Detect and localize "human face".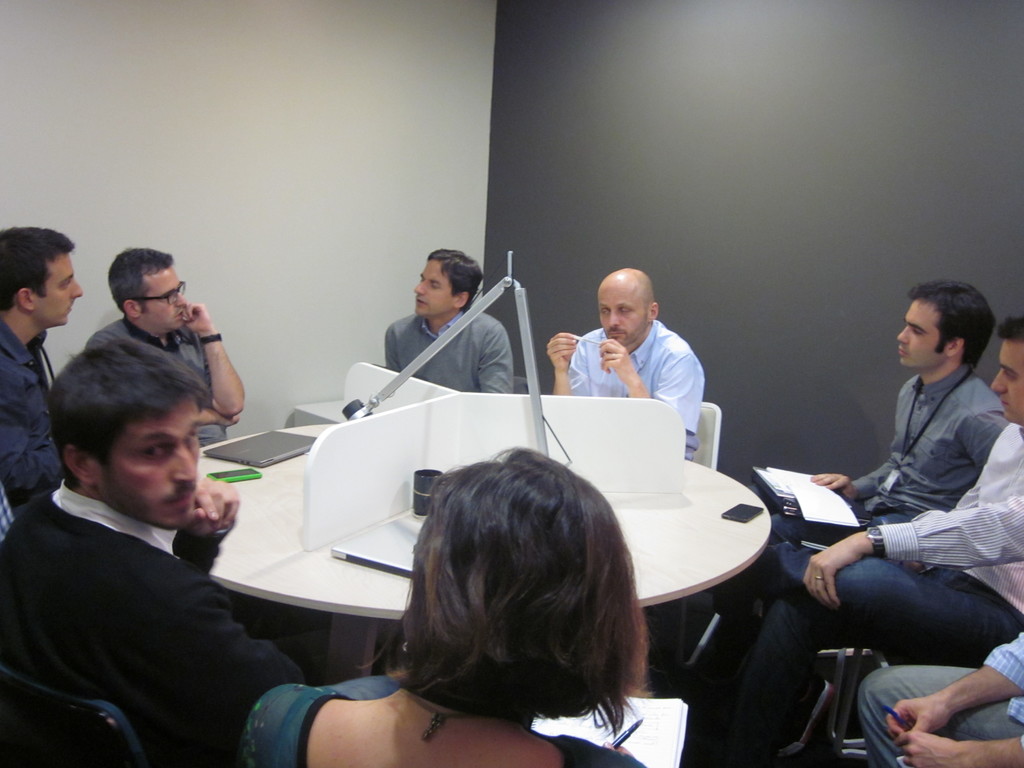
Localized at <box>988,339,1023,424</box>.
